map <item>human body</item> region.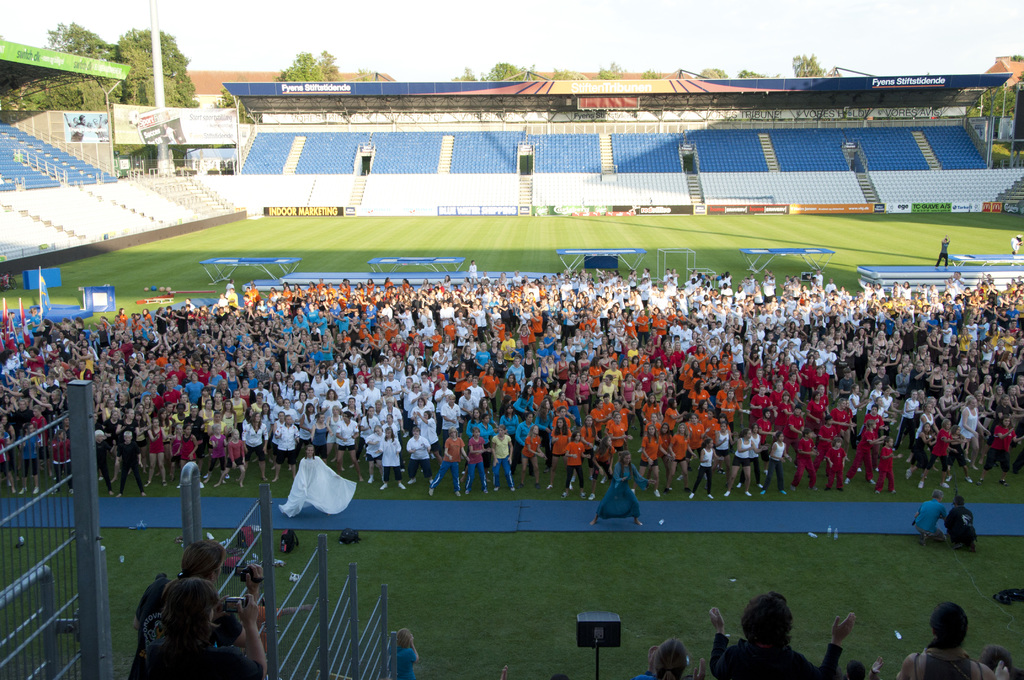
Mapped to bbox(381, 415, 396, 424).
